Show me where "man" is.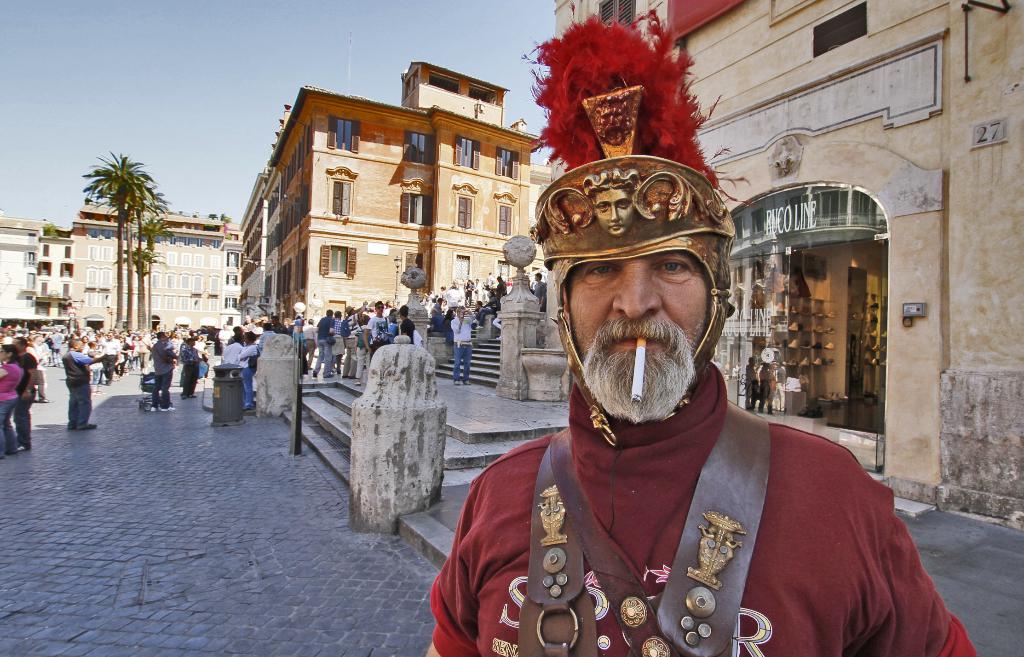
"man" is at Rect(366, 301, 390, 363).
